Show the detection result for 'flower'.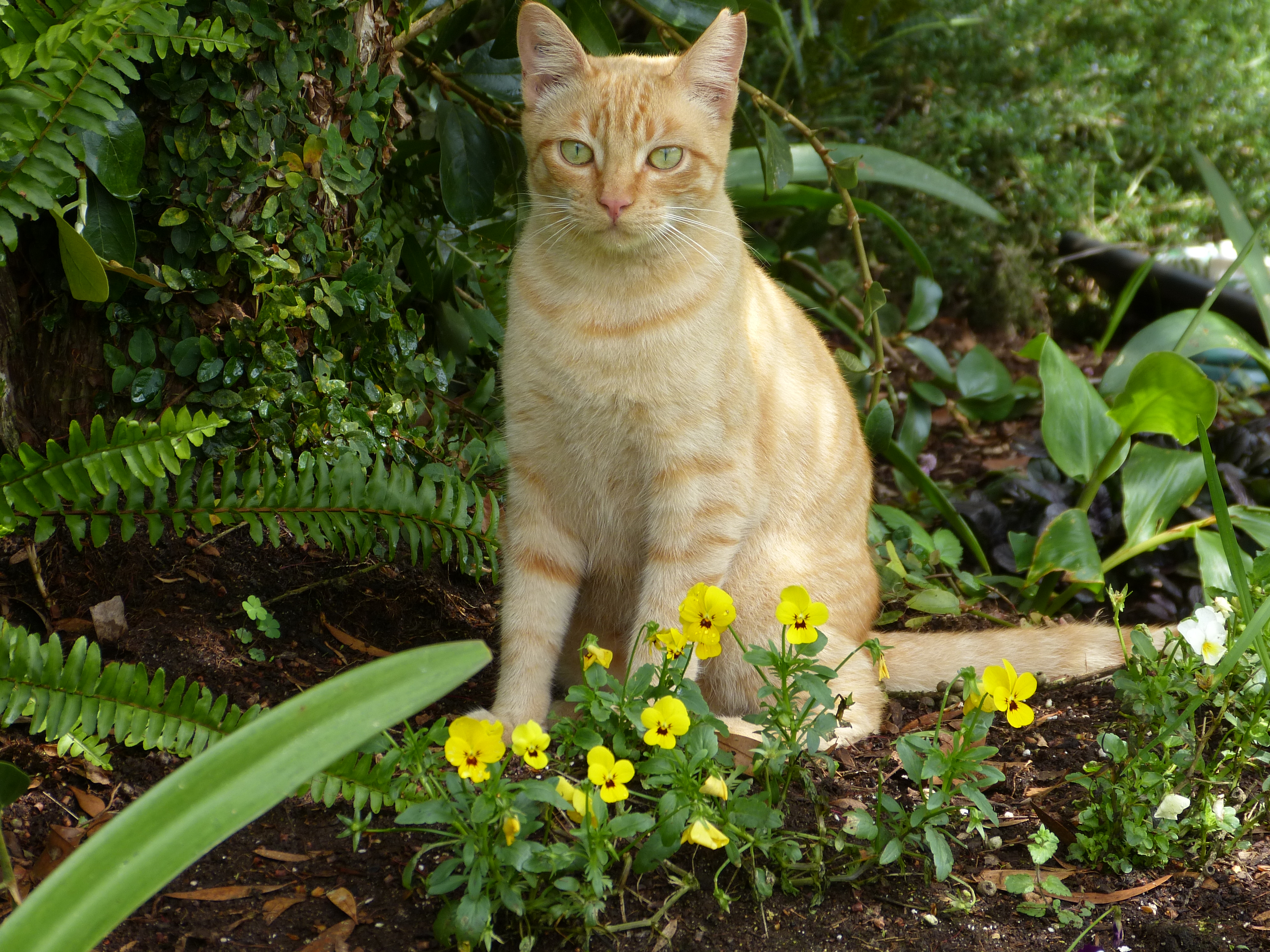
176 246 191 263.
